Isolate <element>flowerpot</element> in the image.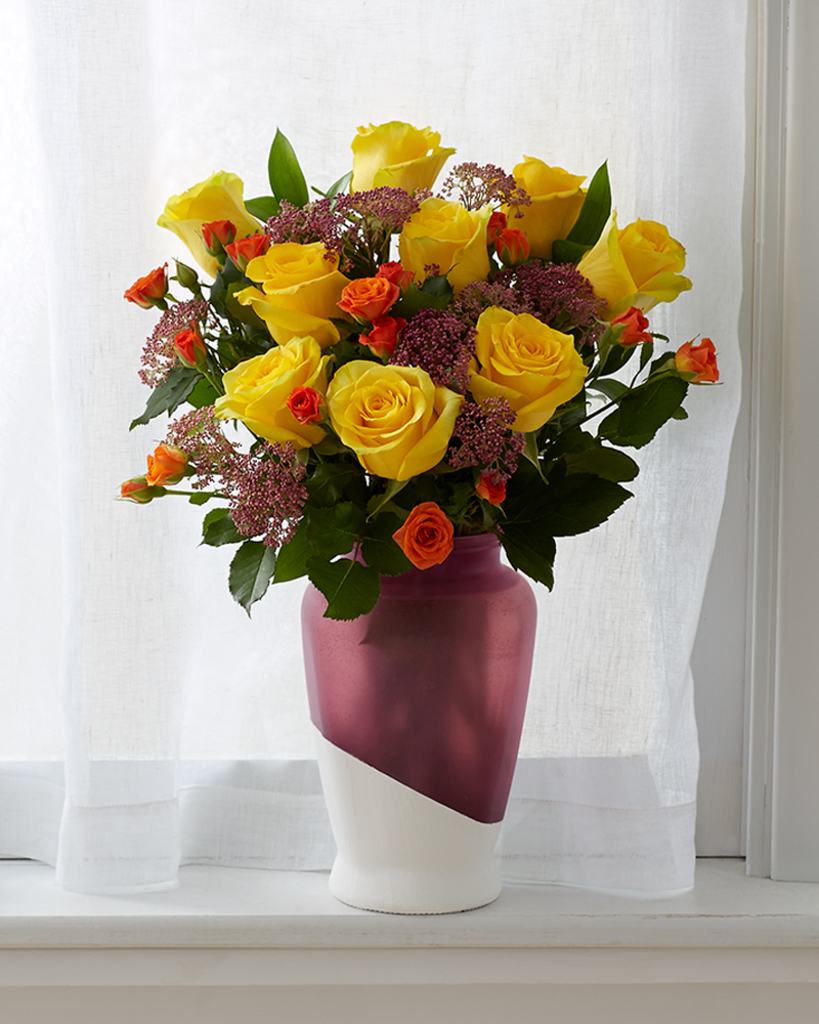
Isolated region: [x1=262, y1=466, x2=558, y2=915].
